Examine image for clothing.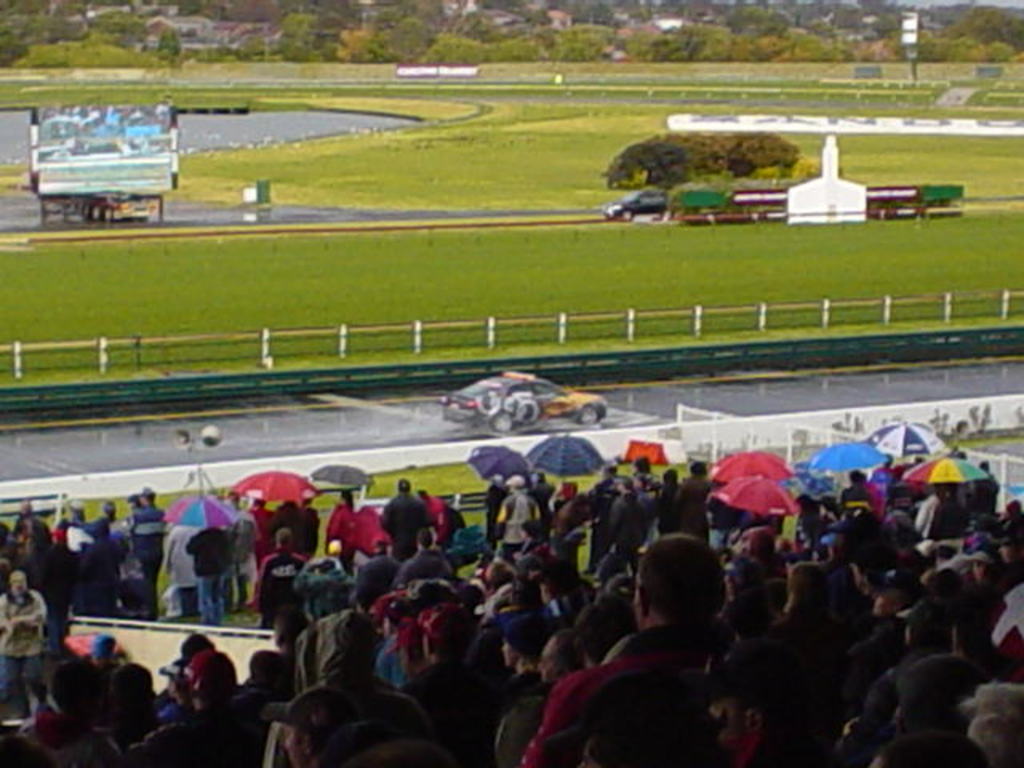
Examination result: (x1=915, y1=490, x2=942, y2=538).
